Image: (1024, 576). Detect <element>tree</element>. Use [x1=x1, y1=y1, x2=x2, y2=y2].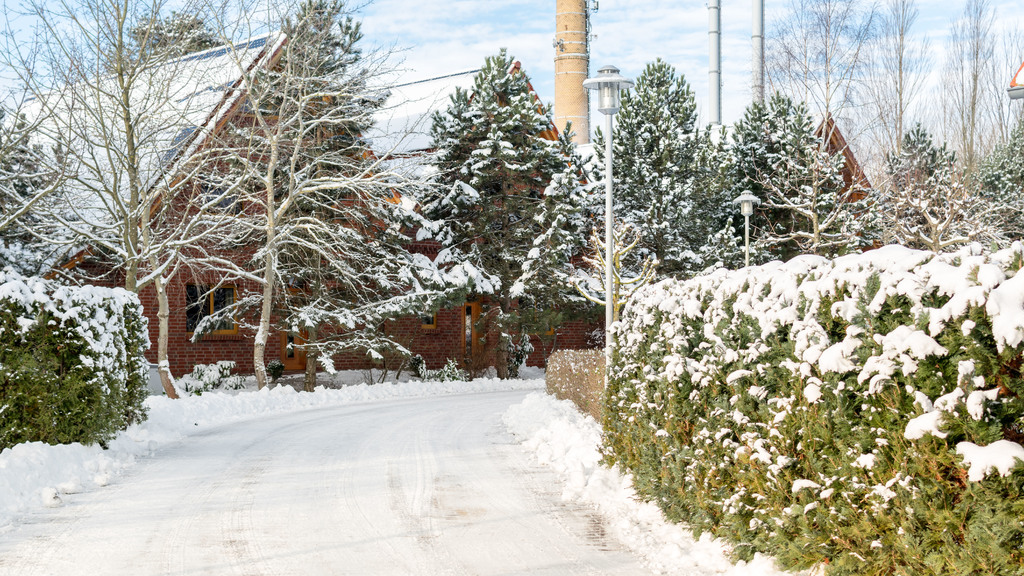
[x1=141, y1=0, x2=455, y2=391].
